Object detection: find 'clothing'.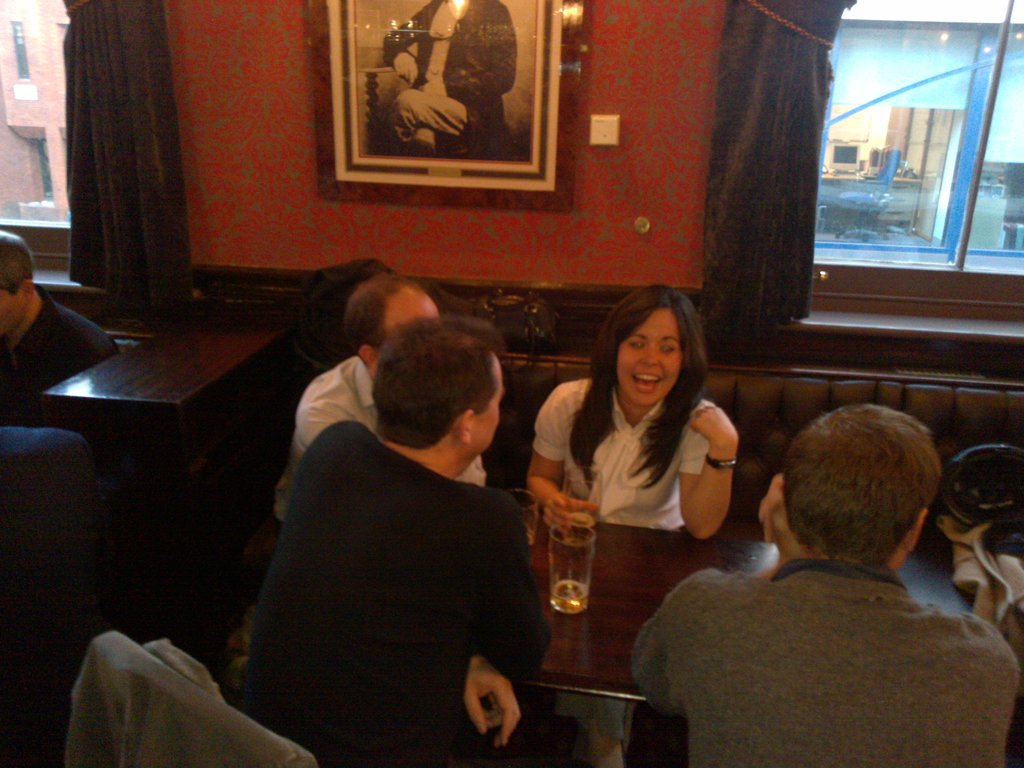
bbox=(660, 527, 1018, 755).
